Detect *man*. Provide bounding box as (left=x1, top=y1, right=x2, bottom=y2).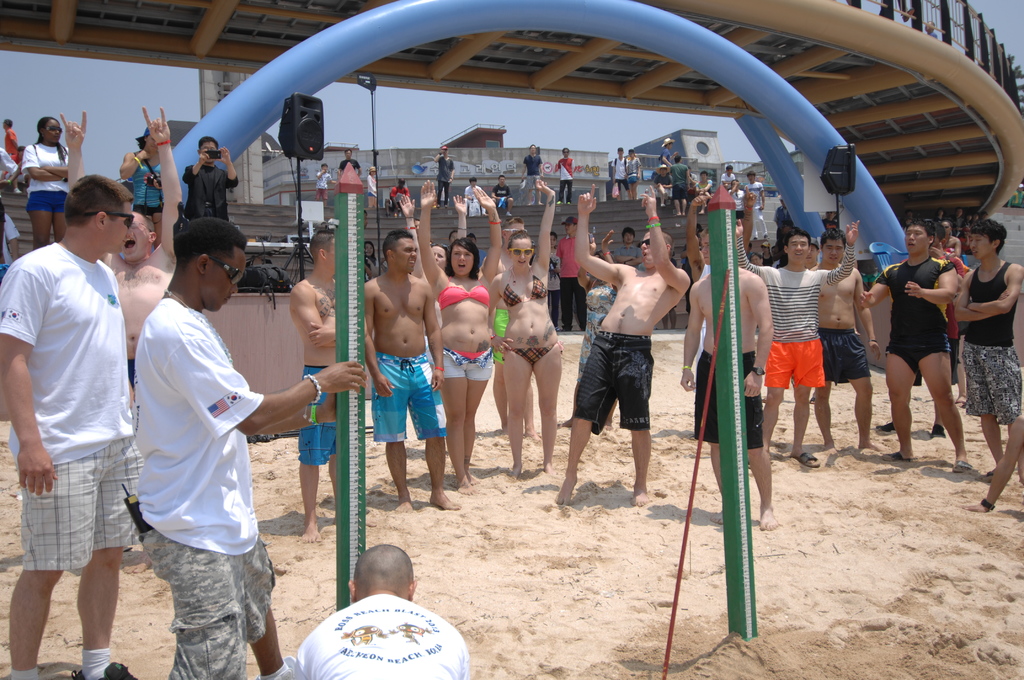
(left=132, top=213, right=369, bottom=679).
